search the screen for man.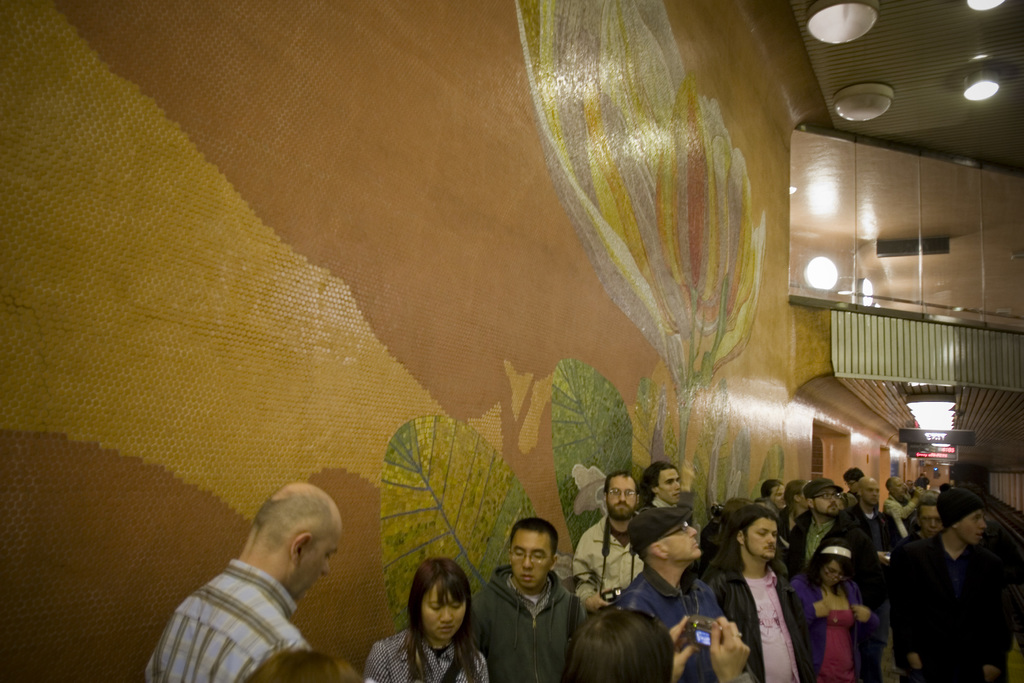
Found at {"x1": 574, "y1": 472, "x2": 645, "y2": 614}.
